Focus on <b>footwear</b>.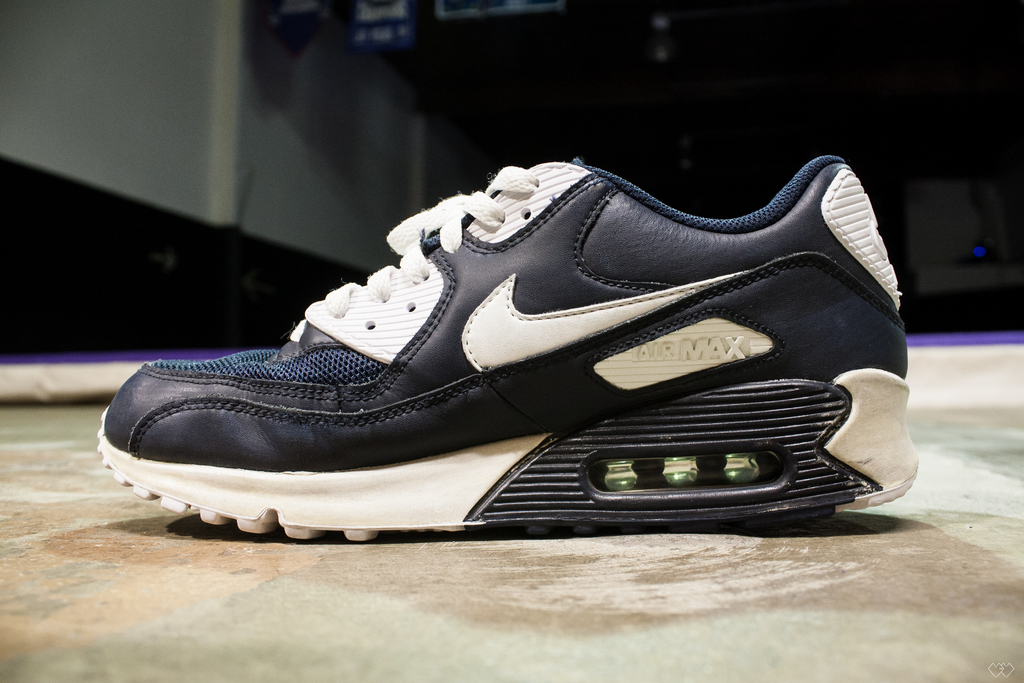
Focused at box=[98, 151, 925, 539].
